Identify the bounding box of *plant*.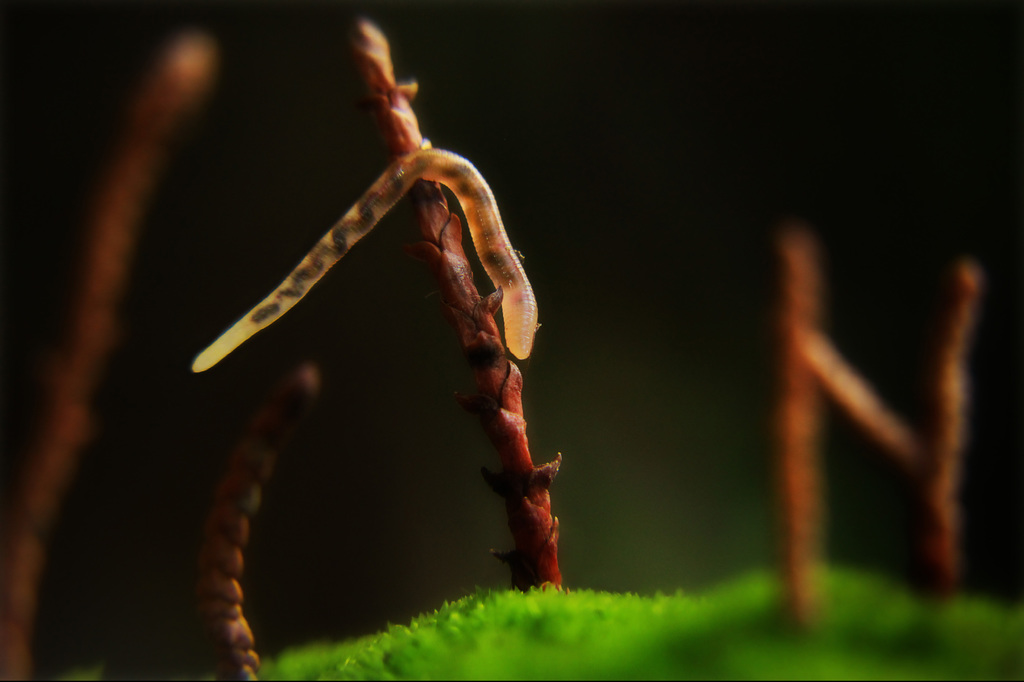
{"left": 343, "top": 13, "right": 568, "bottom": 598}.
